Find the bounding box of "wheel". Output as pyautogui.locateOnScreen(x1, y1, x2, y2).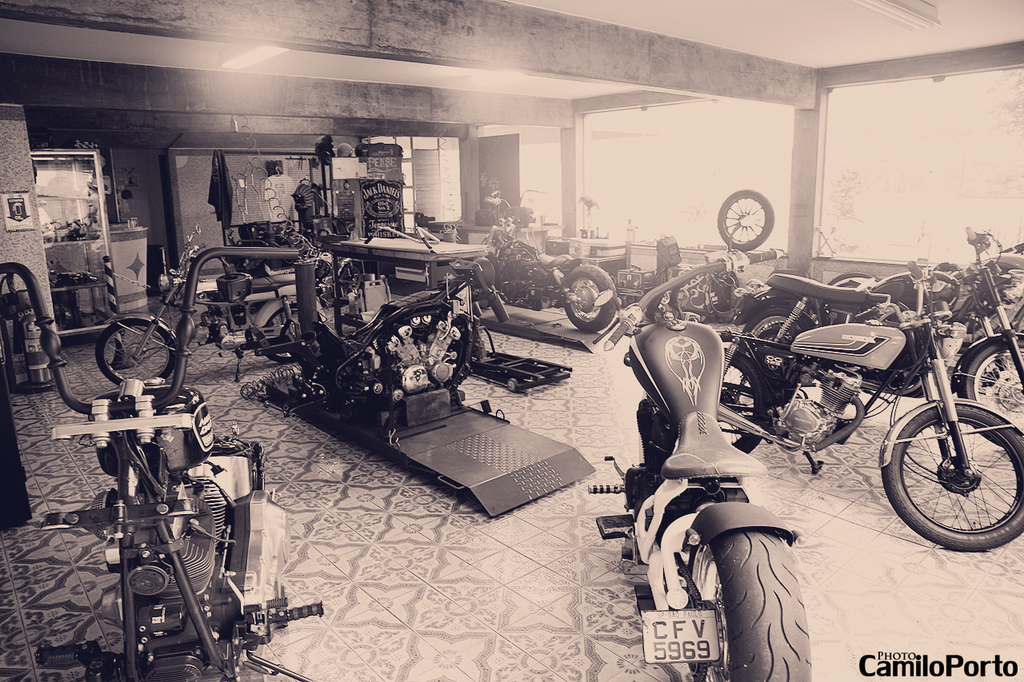
pyautogui.locateOnScreen(882, 405, 1023, 552).
